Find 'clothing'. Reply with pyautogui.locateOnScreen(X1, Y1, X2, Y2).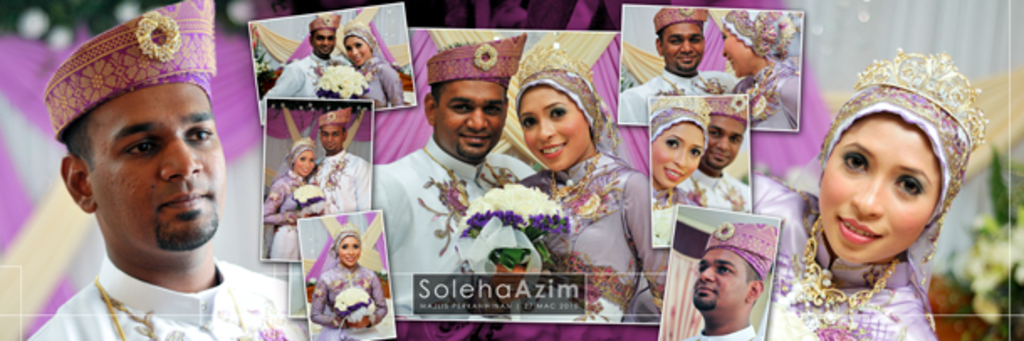
pyautogui.locateOnScreen(260, 60, 353, 121).
